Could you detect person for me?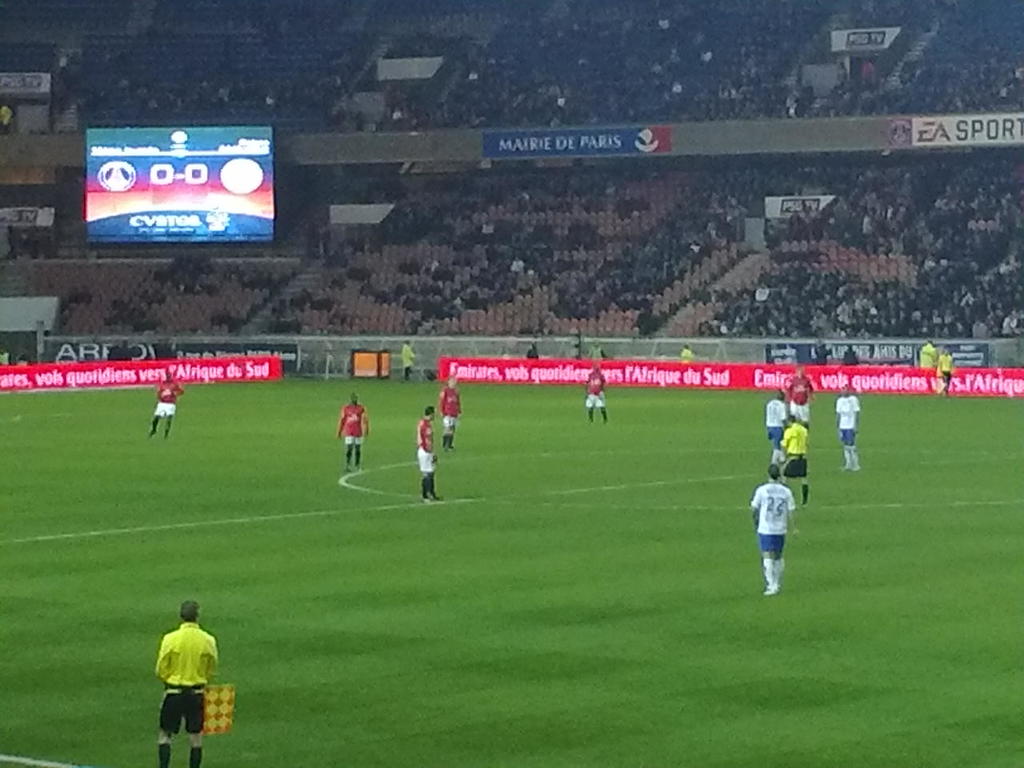
Detection result: bbox=(811, 340, 829, 362).
